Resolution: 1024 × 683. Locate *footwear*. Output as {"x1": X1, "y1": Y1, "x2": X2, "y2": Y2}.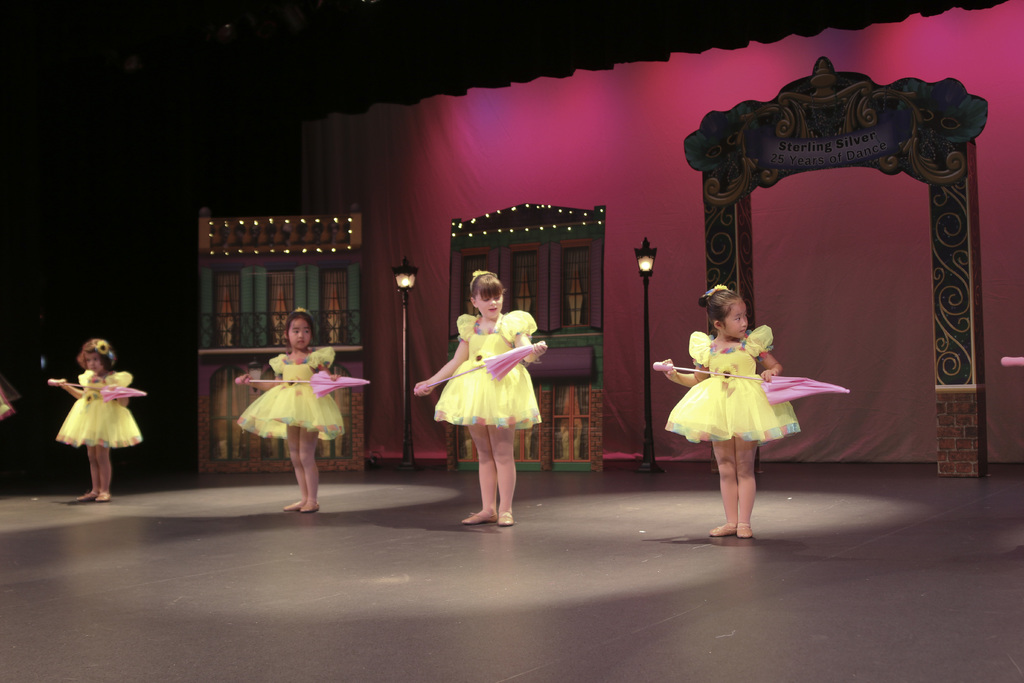
{"x1": 284, "y1": 497, "x2": 303, "y2": 513}.
